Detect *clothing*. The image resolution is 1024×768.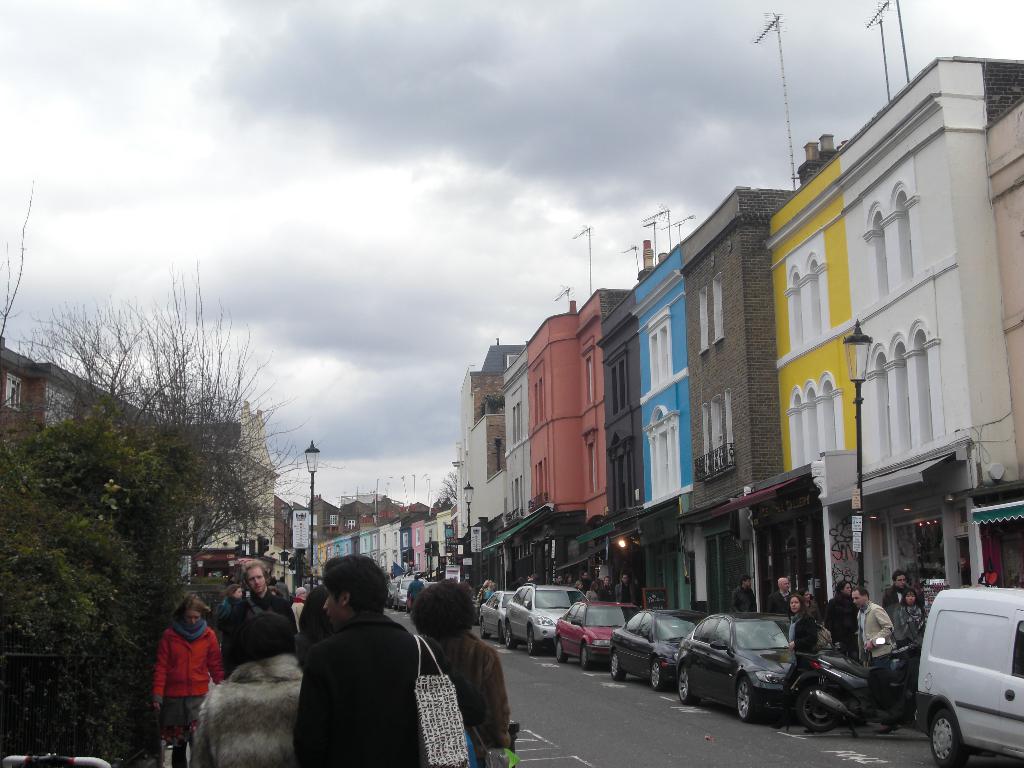
[x1=193, y1=646, x2=303, y2=767].
